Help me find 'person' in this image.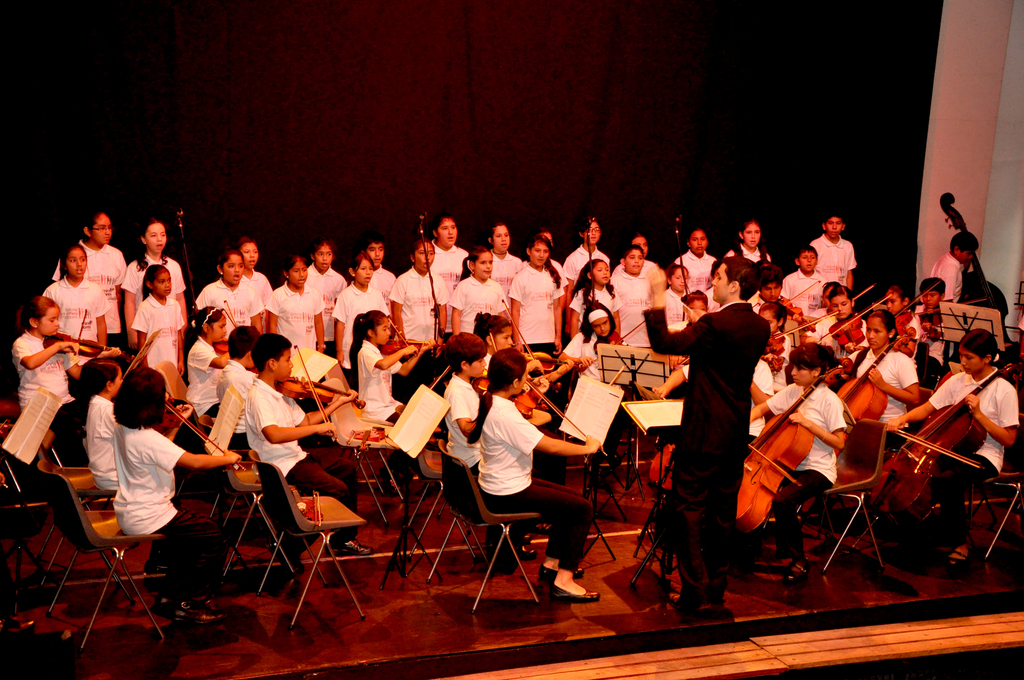
Found it: box=[609, 241, 657, 352].
